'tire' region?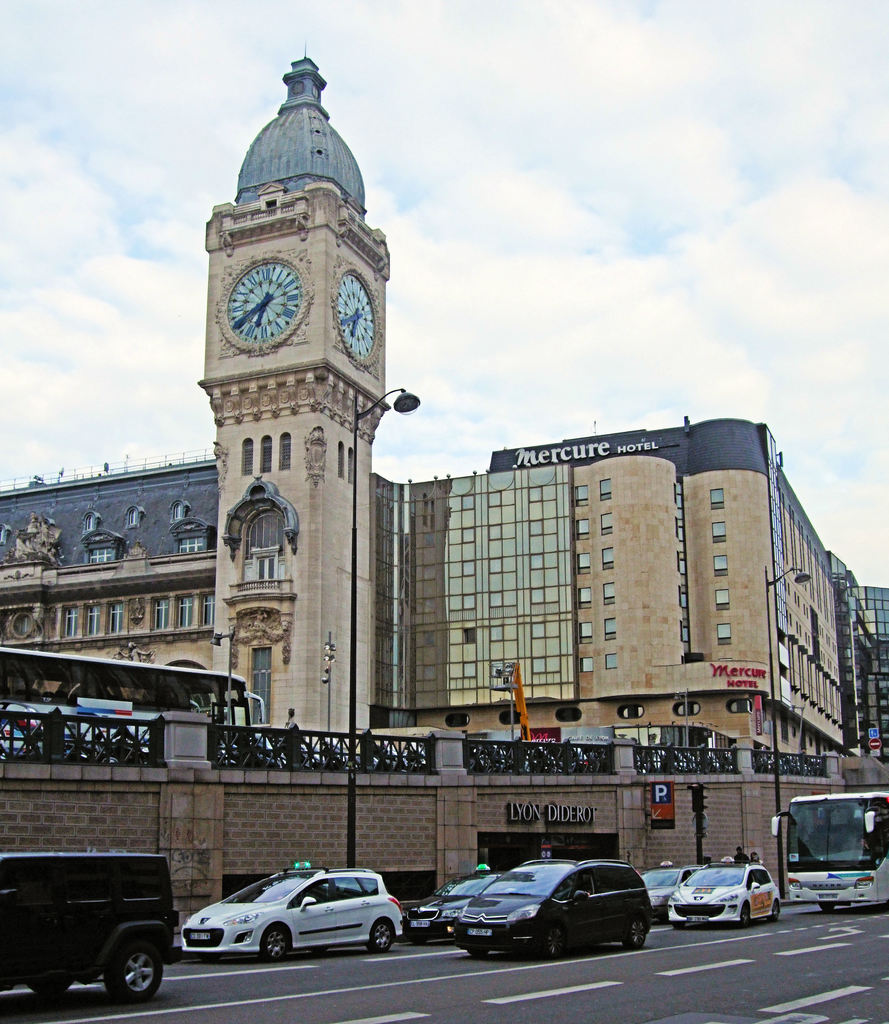
pyautogui.locateOnScreen(625, 913, 648, 950)
